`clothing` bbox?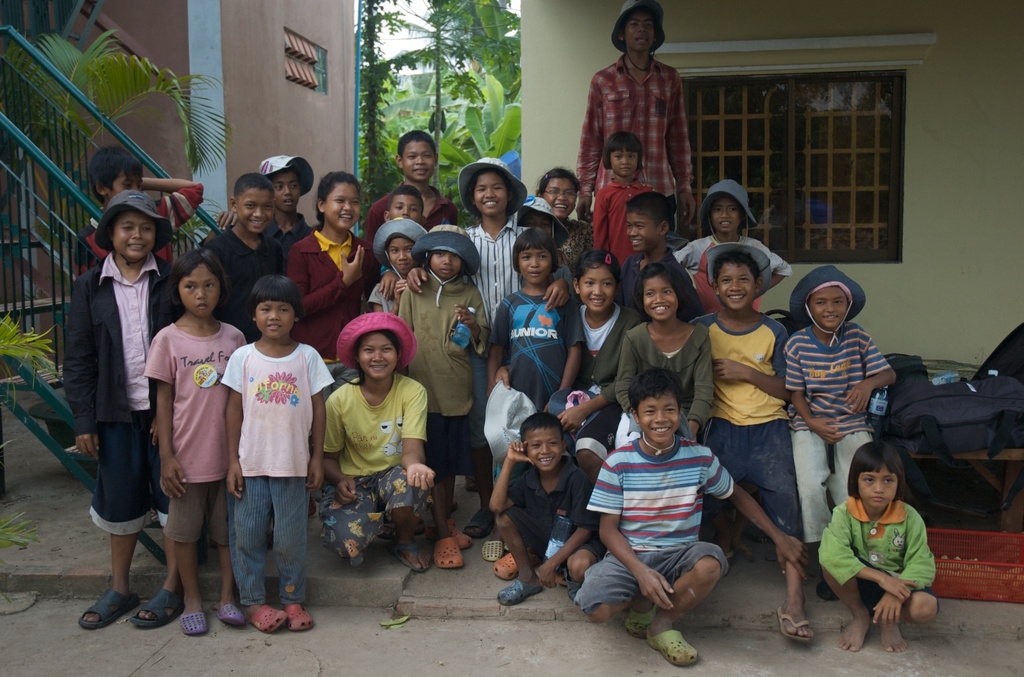
crop(813, 492, 948, 608)
